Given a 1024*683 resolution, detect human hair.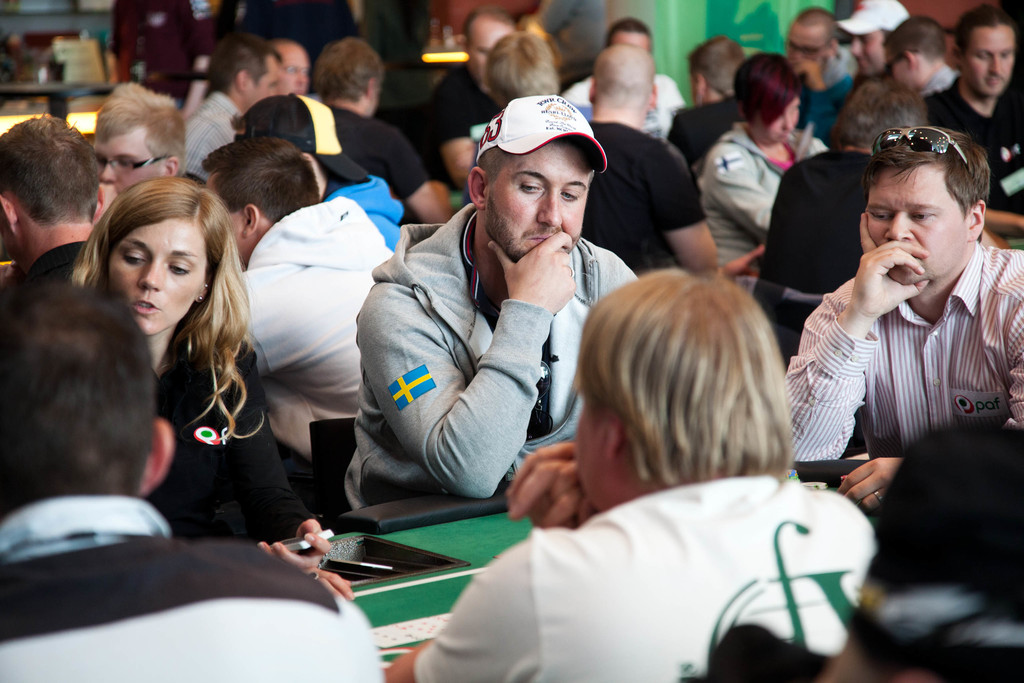
pyautogui.locateOnScreen(800, 5, 834, 29).
